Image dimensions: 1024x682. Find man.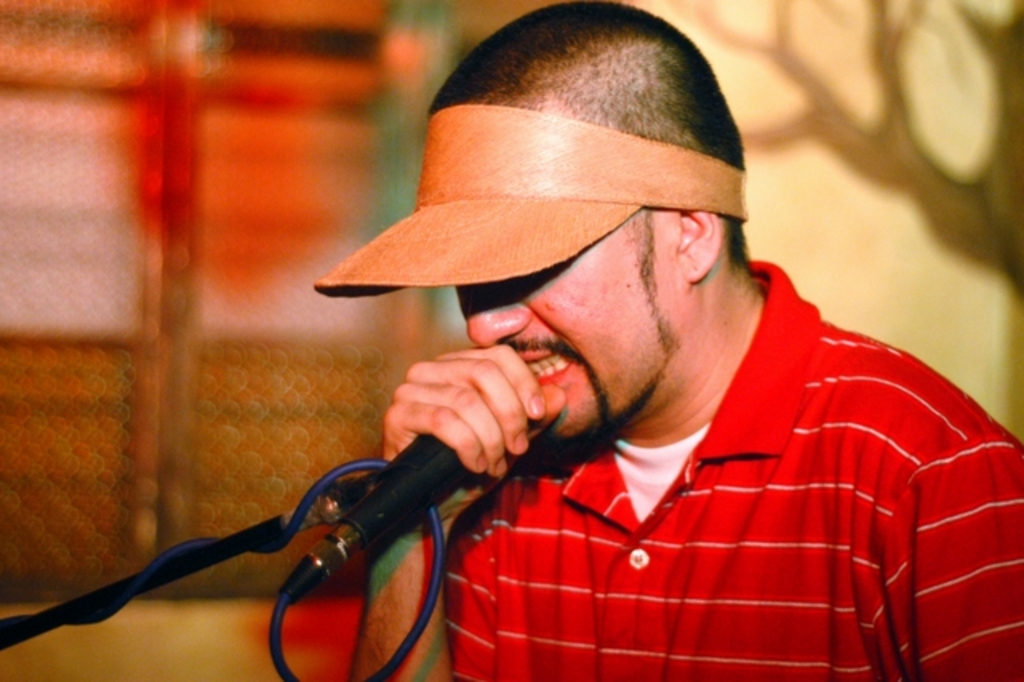
BBox(235, 6, 1005, 672).
